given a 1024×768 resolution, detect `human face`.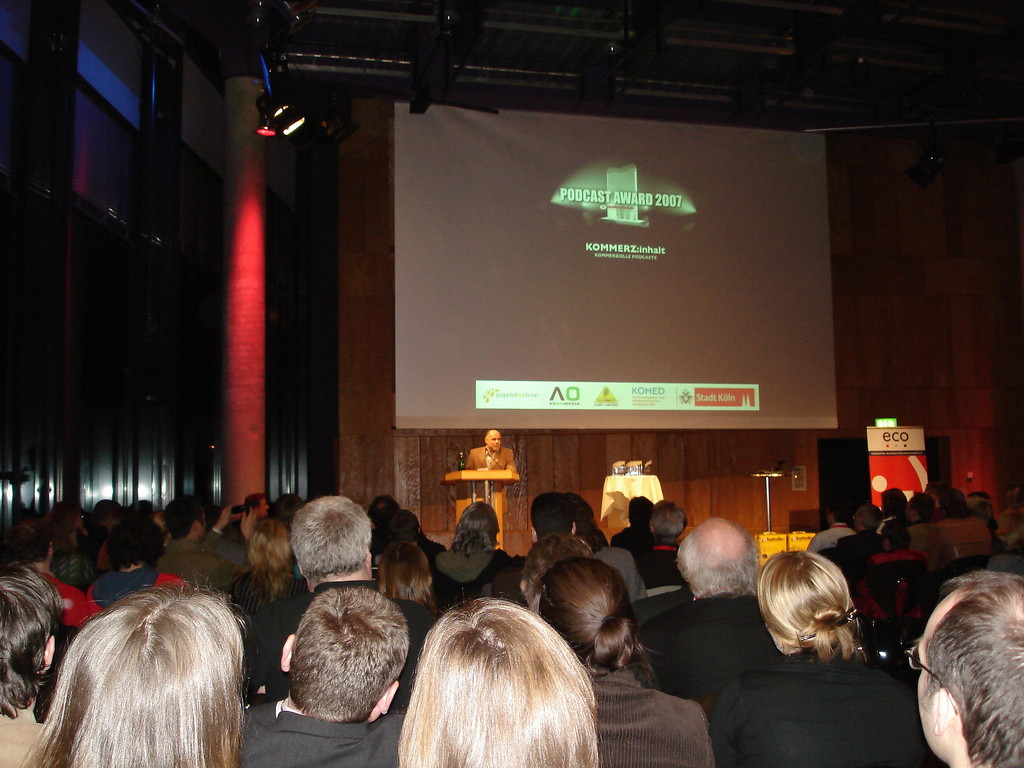
region(488, 431, 502, 451).
